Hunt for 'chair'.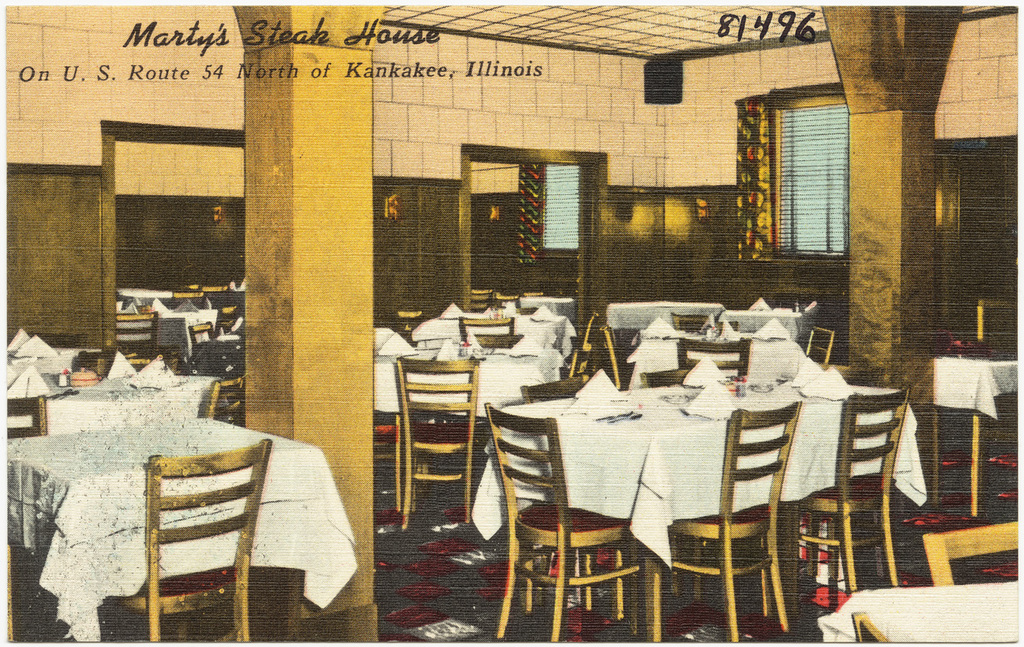
Hunted down at (x1=454, y1=315, x2=512, y2=346).
